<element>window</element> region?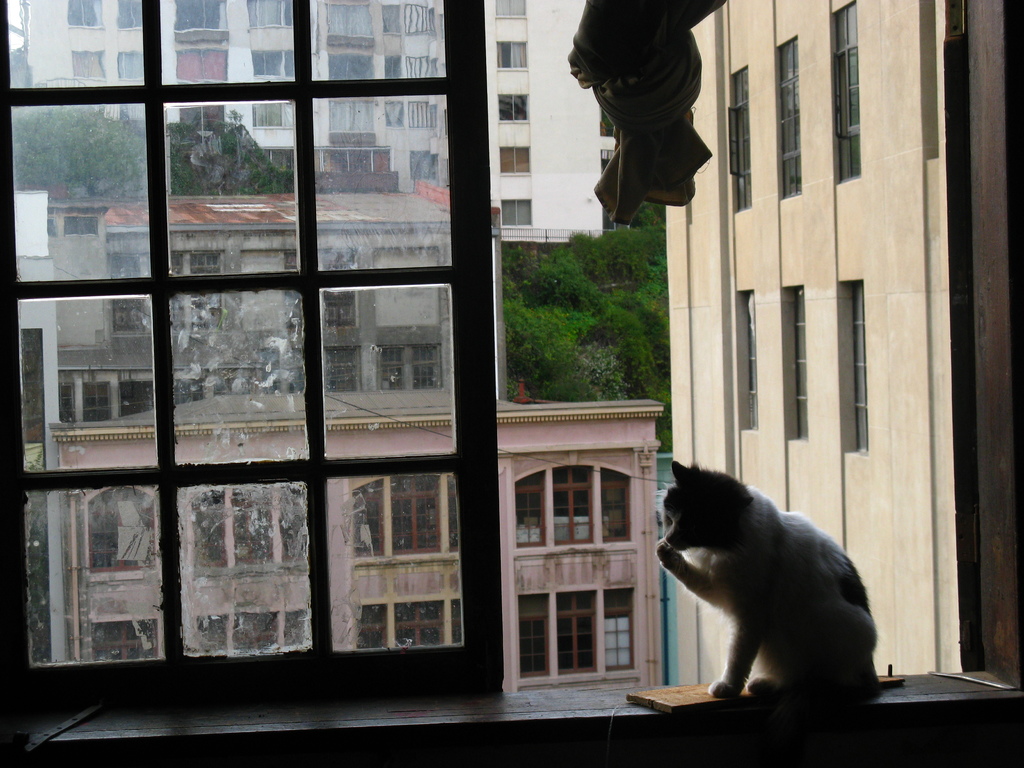
266:348:306:395
